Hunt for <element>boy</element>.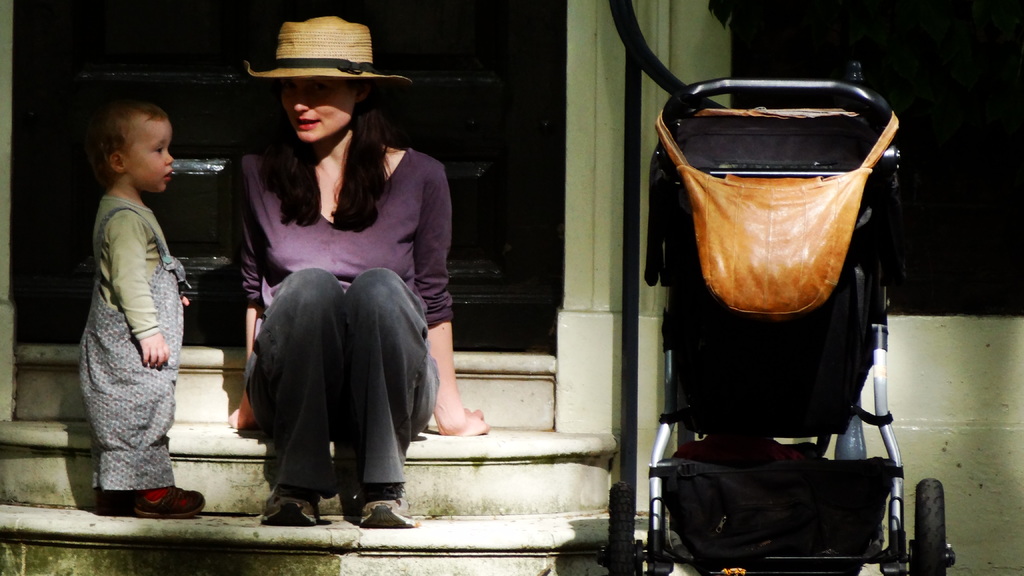
Hunted down at <box>79,105,205,505</box>.
